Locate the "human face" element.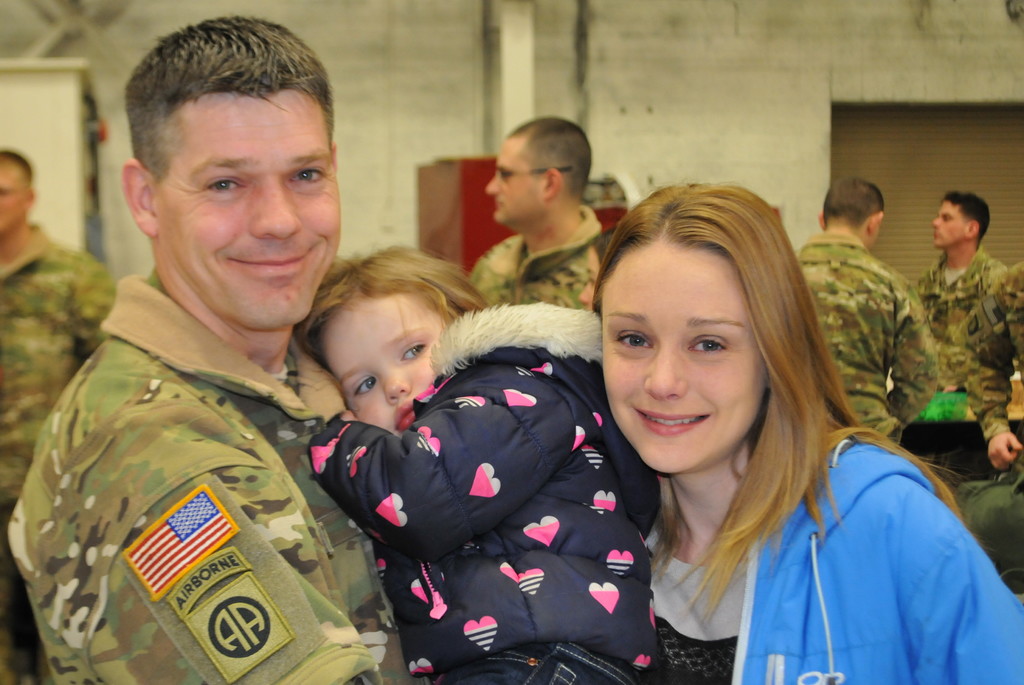
Element bbox: 486/133/540/223.
